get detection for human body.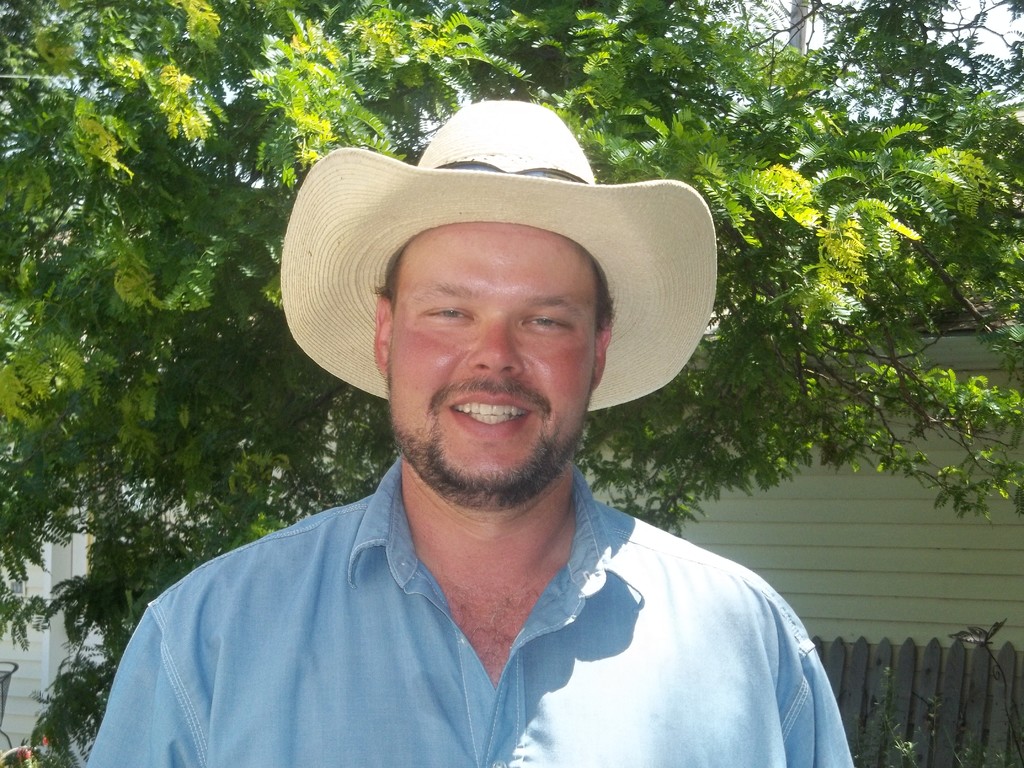
Detection: (97,193,863,751).
